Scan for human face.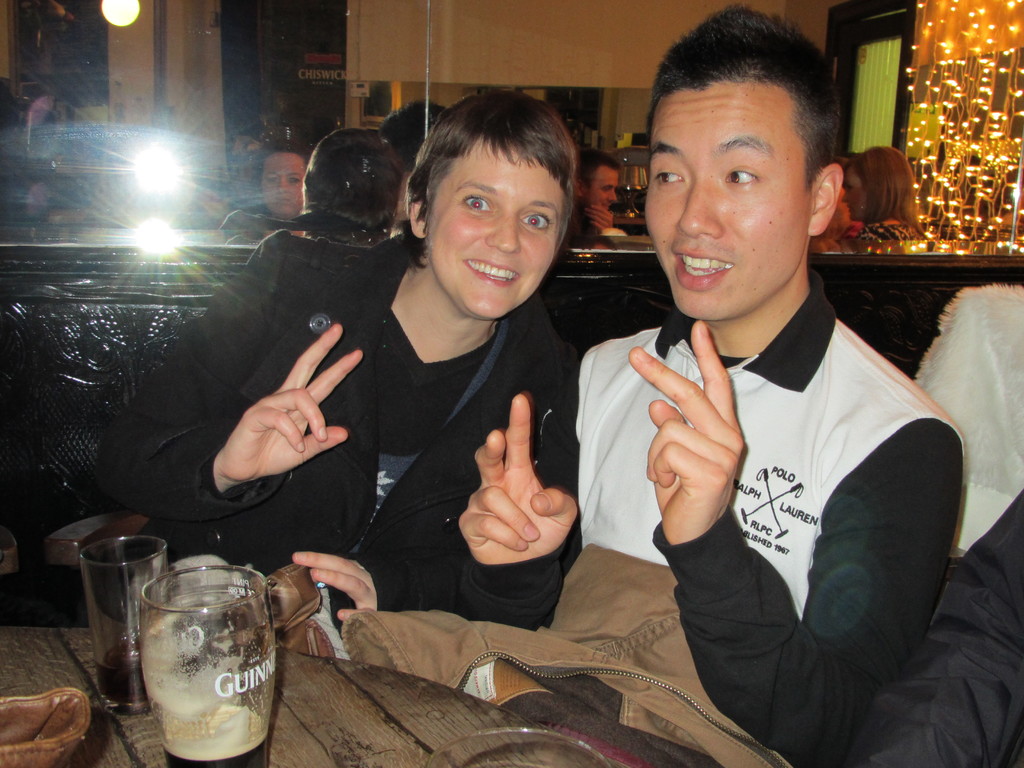
Scan result: x1=844, y1=167, x2=866, y2=220.
